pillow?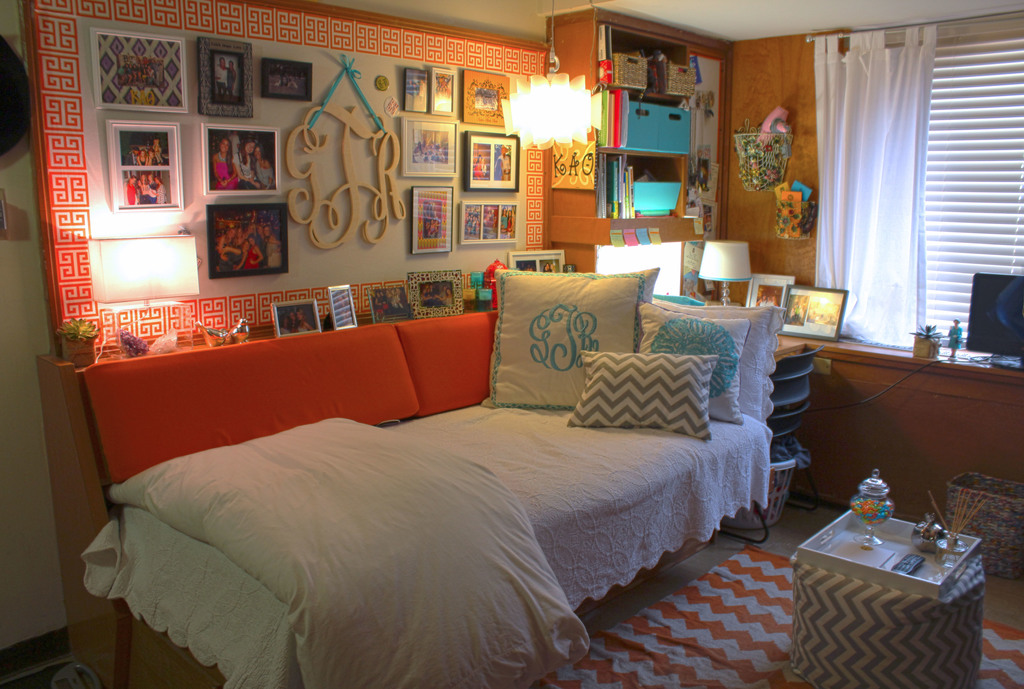
BBox(476, 270, 659, 401)
